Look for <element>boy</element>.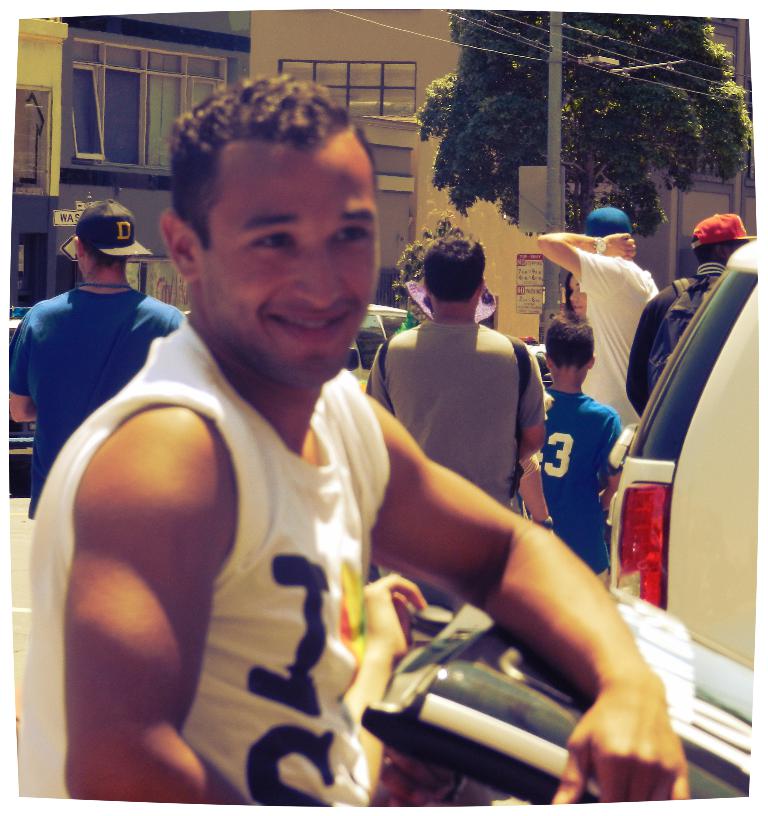
Found: pyautogui.locateOnScreen(537, 315, 643, 585).
